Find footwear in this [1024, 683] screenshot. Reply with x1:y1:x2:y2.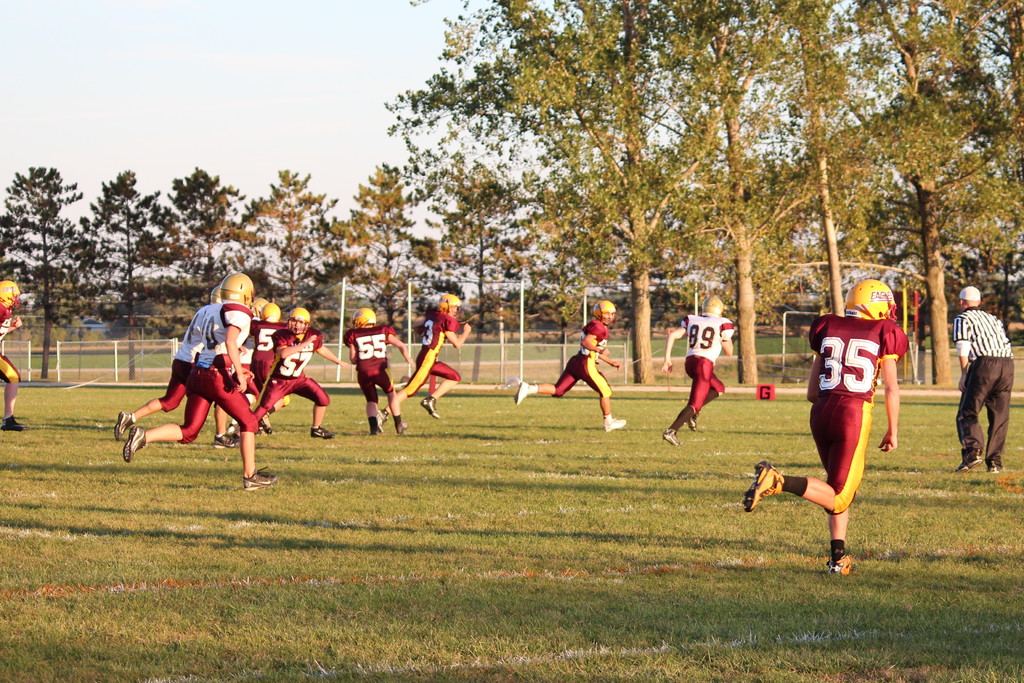
828:554:855:572.
